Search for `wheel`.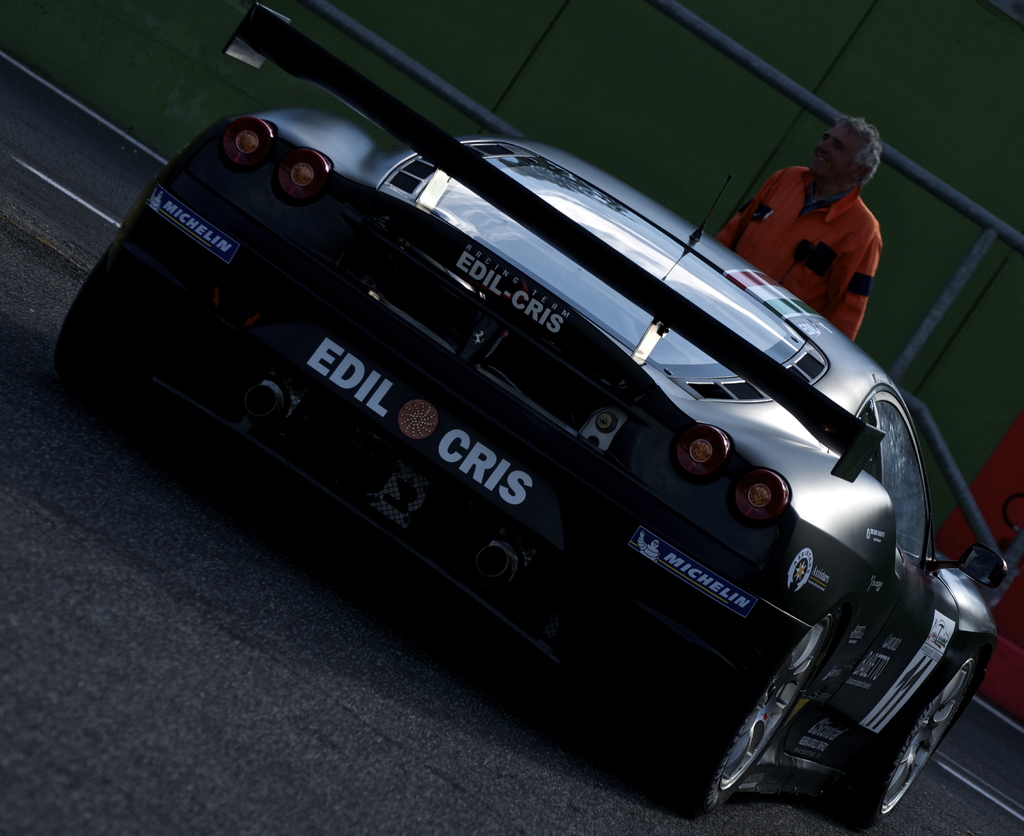
Found at <bbox>52, 243, 148, 420</bbox>.
